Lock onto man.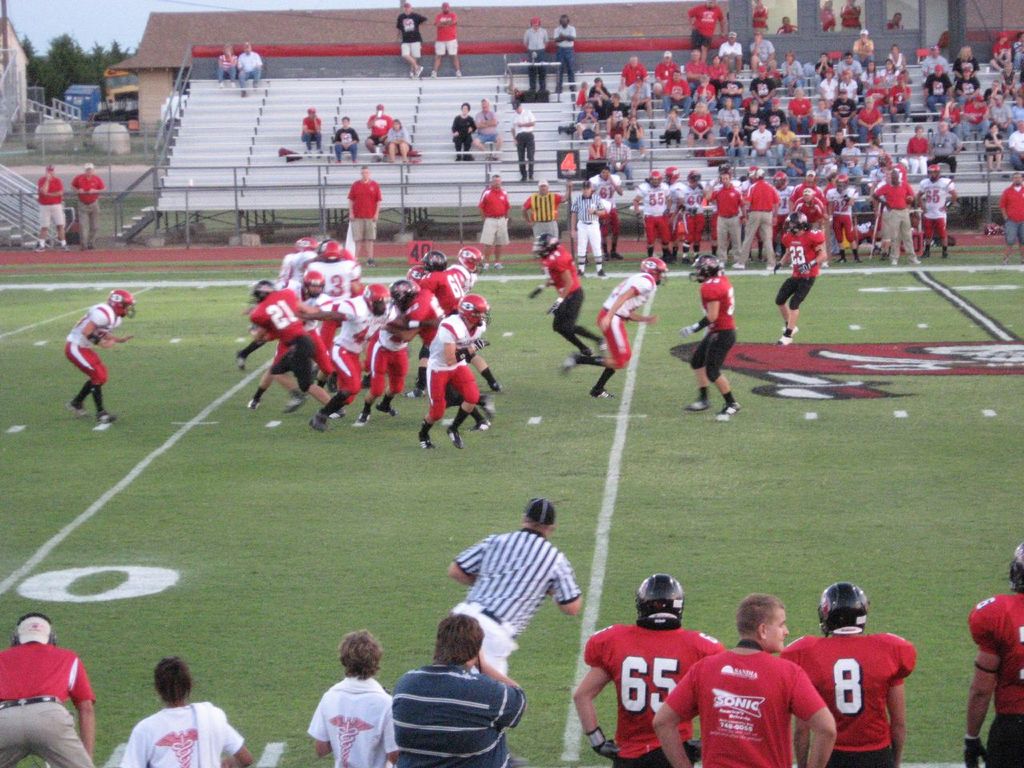
Locked: 658,592,838,767.
